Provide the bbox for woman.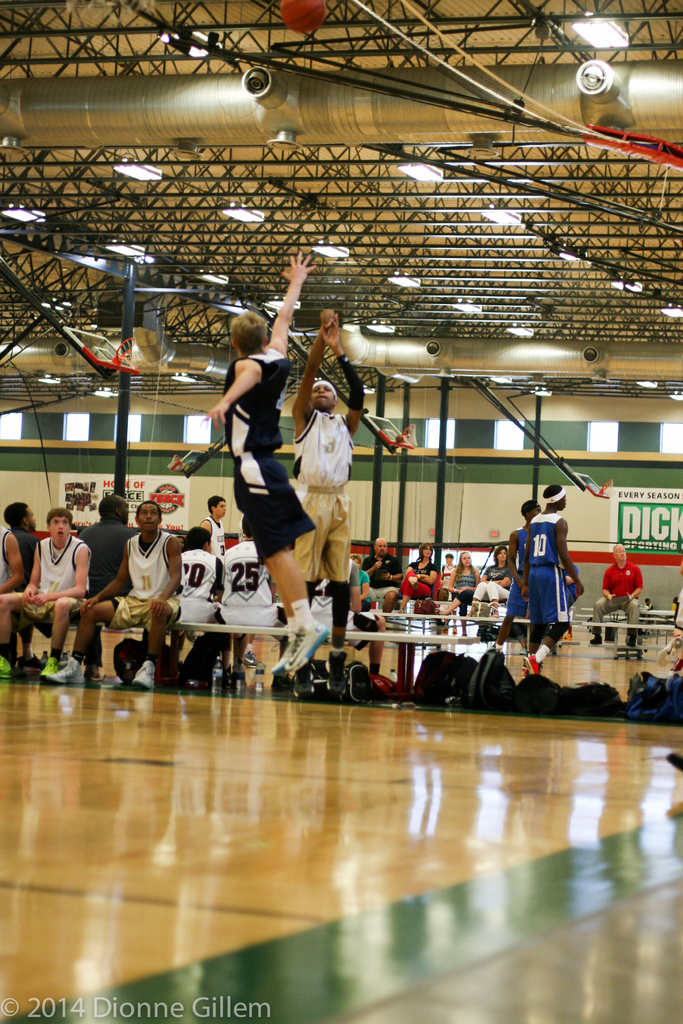
bbox=(443, 548, 482, 625).
